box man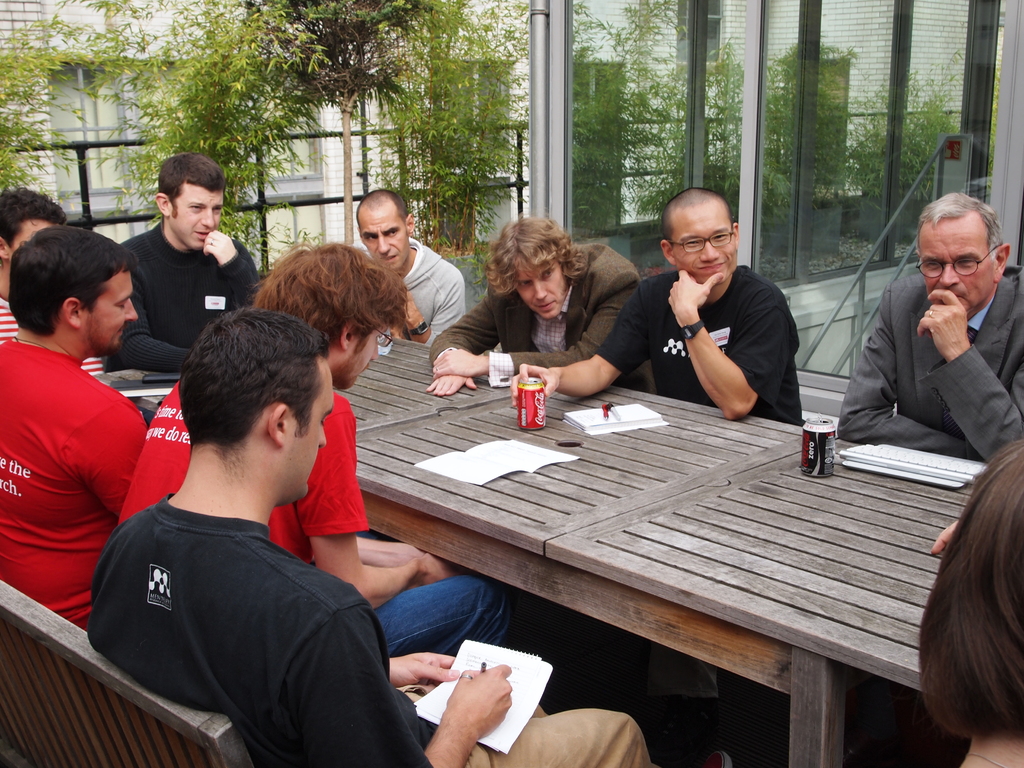
bbox=[86, 305, 732, 767]
